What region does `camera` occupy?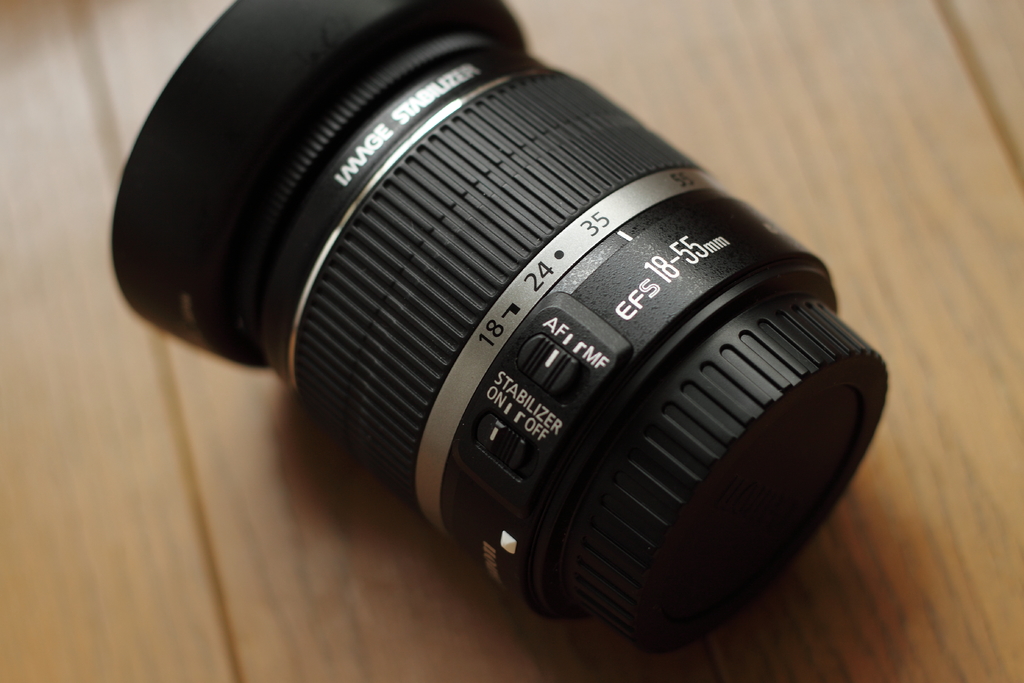
box(115, 0, 897, 639).
